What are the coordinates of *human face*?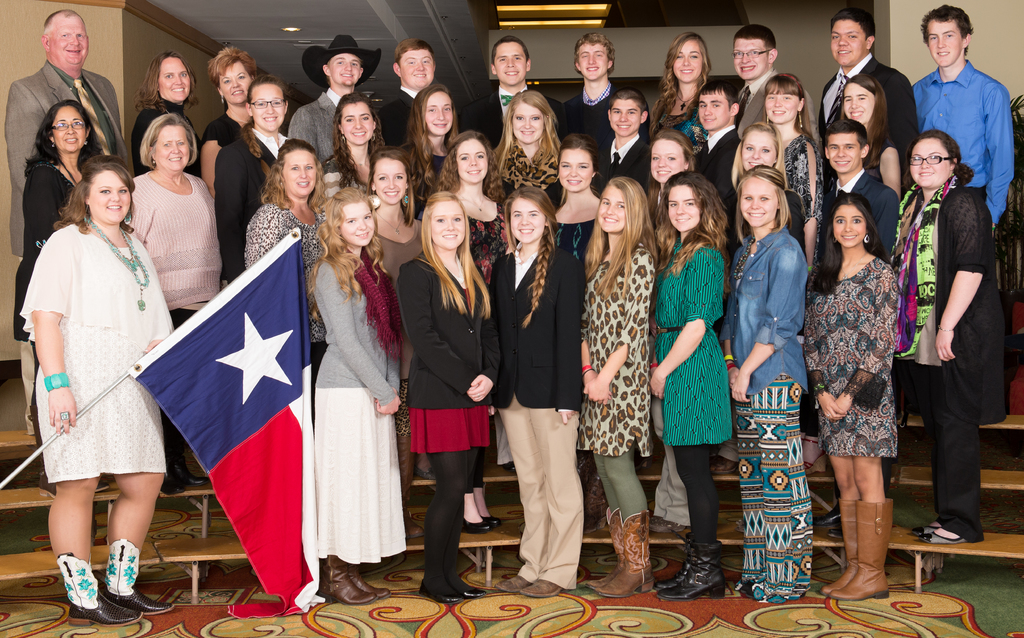
left=159, top=61, right=190, bottom=101.
